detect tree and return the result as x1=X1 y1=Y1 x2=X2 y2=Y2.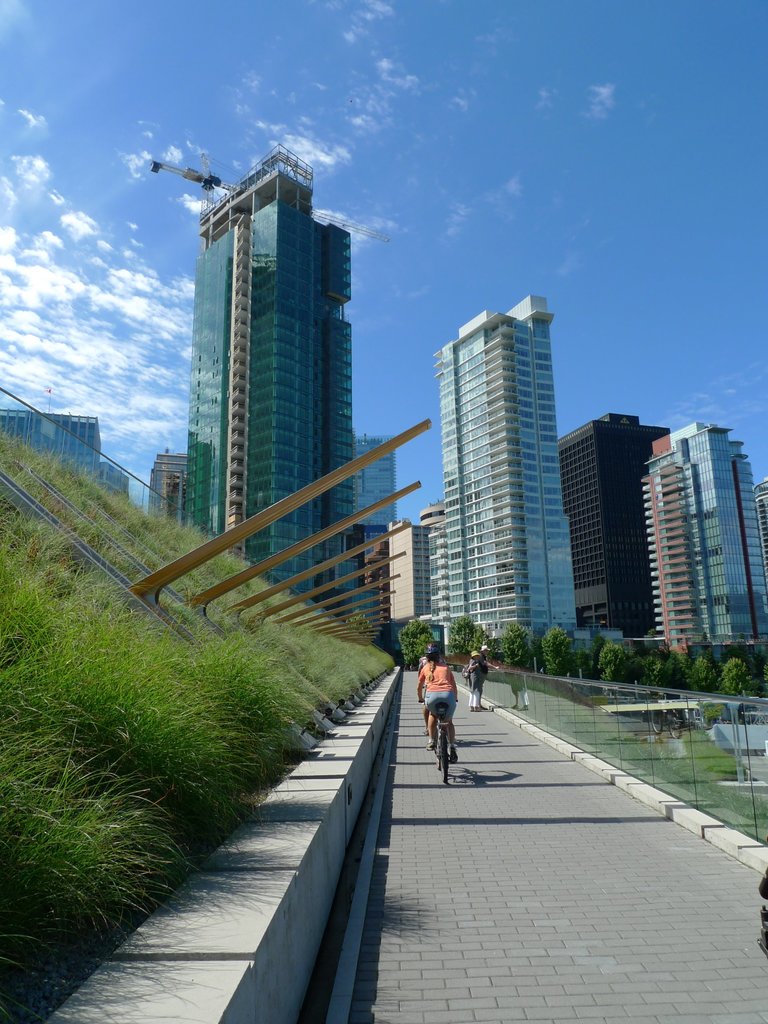
x1=499 y1=623 x2=531 y2=670.
